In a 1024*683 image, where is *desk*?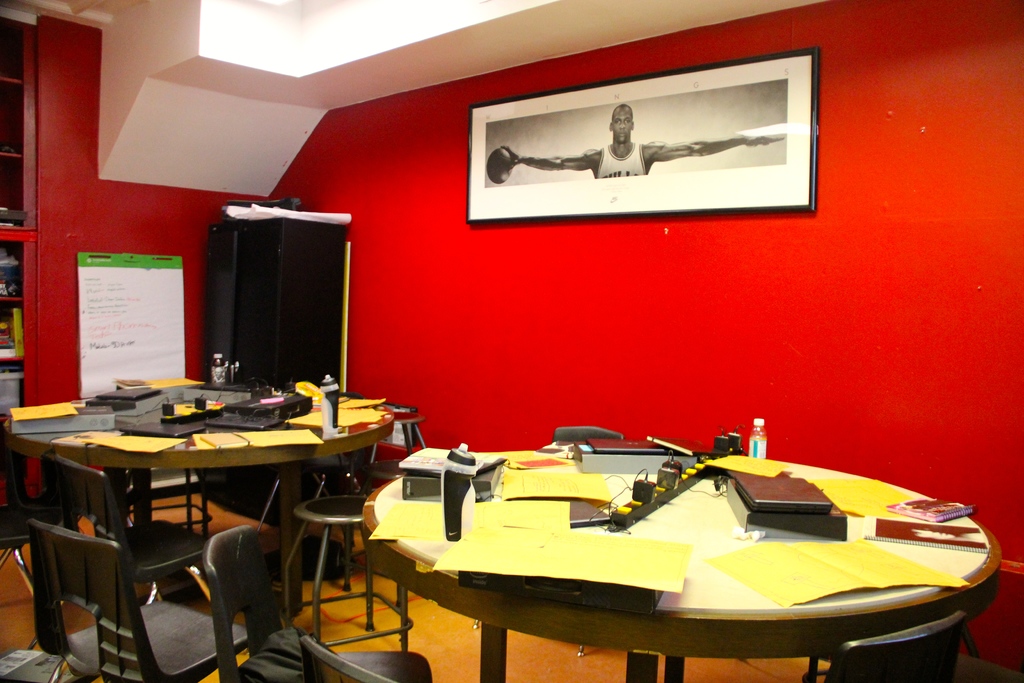
(left=6, top=386, right=388, bottom=659).
